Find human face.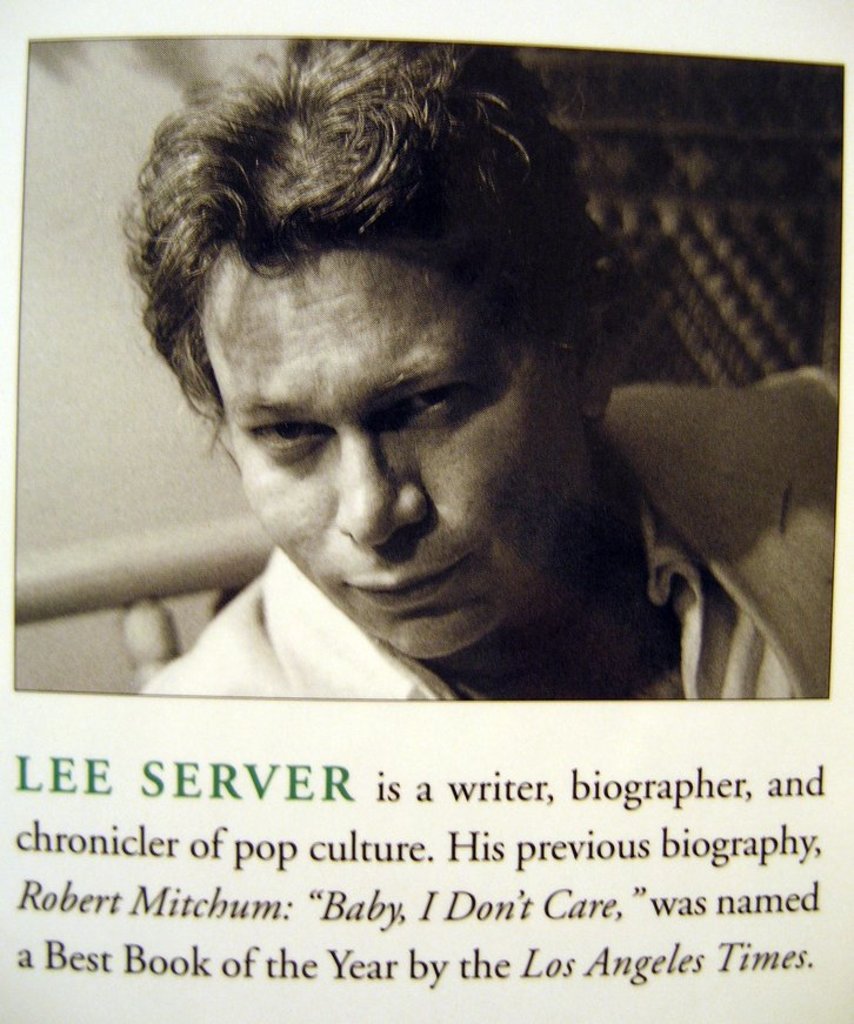
detection(195, 239, 583, 662).
